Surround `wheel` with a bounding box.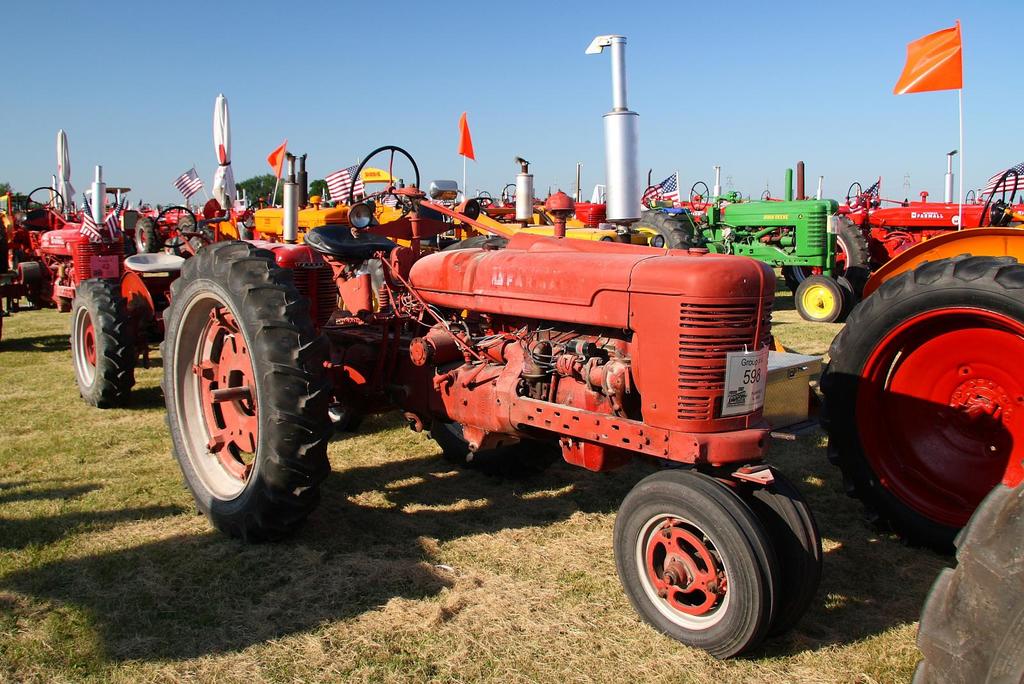
pyautogui.locateOnScreen(156, 205, 195, 246).
